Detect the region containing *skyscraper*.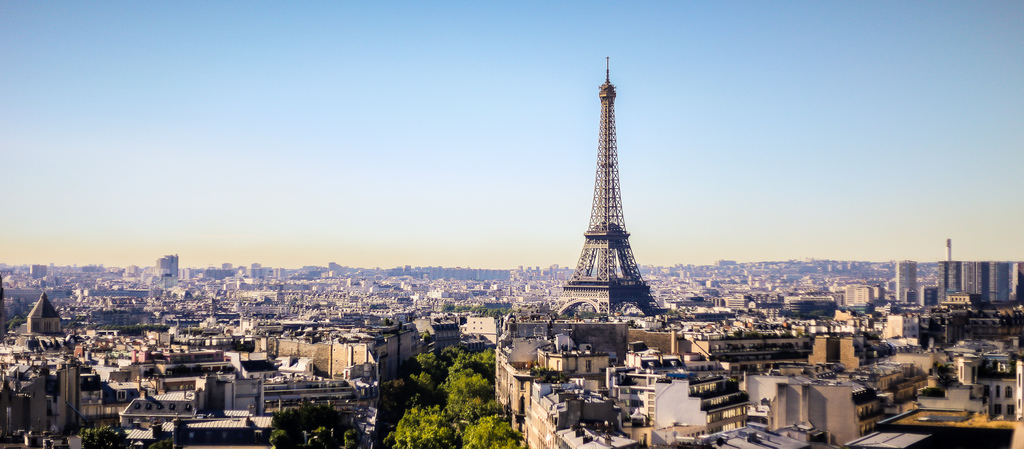
893:259:921:313.
